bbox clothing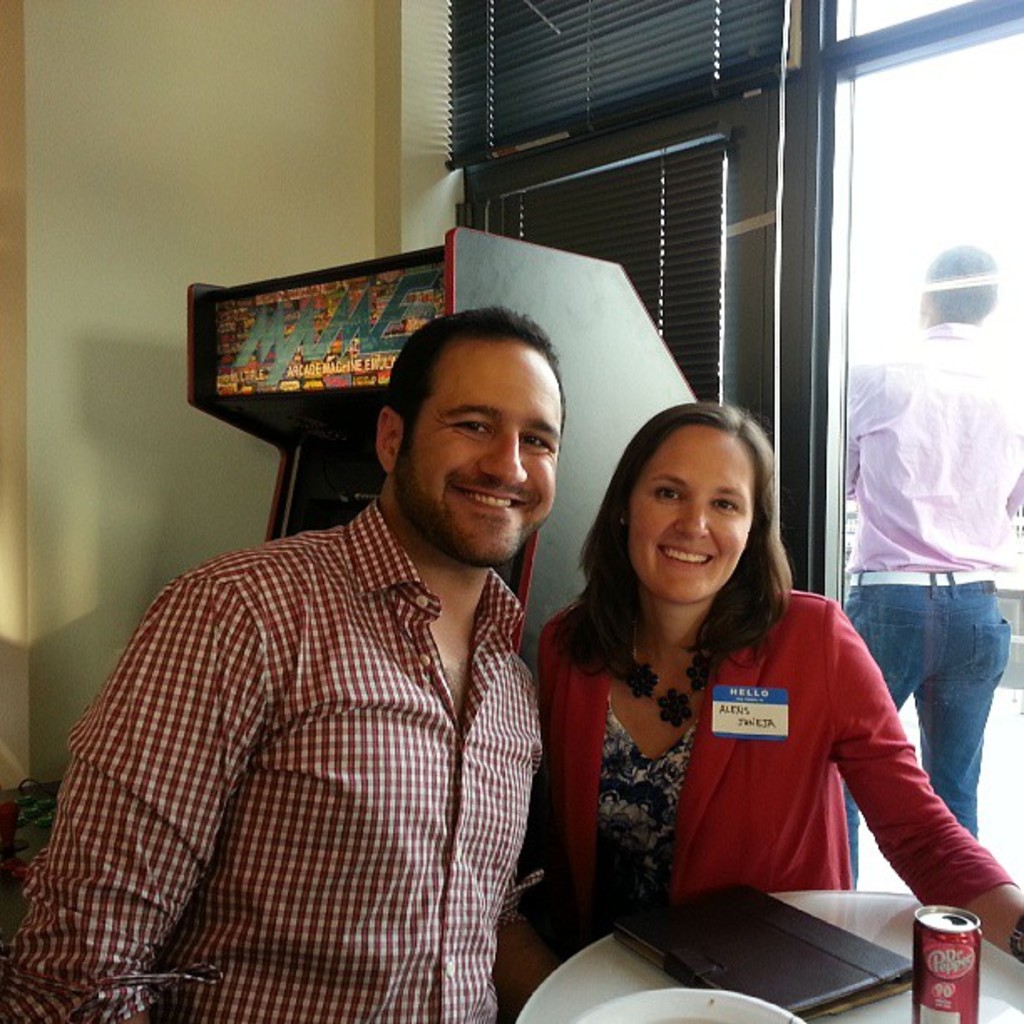
<bbox>833, 315, 1022, 895</bbox>
